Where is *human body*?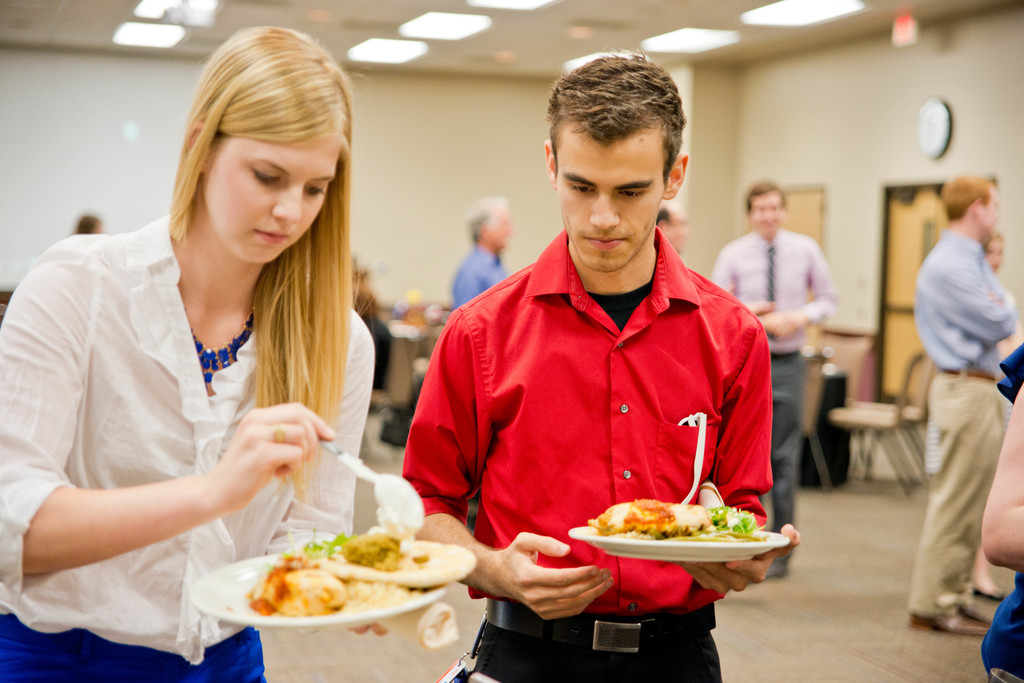
(left=399, top=52, right=804, bottom=679).
